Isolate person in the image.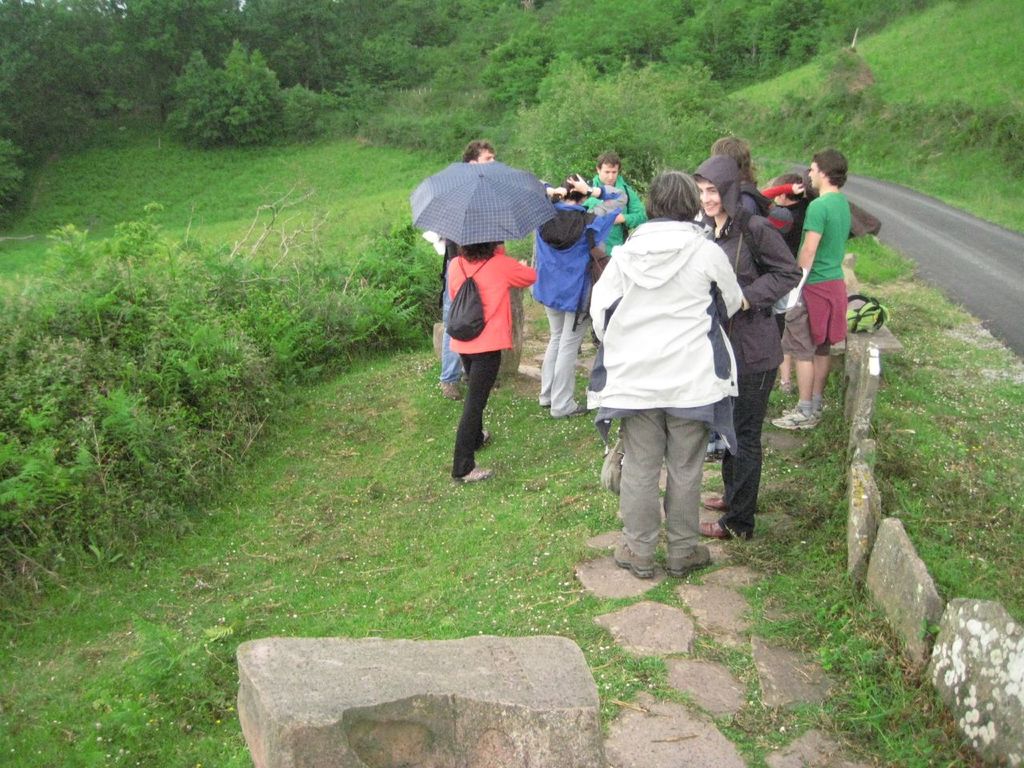
Isolated region: [x1=440, y1=138, x2=496, y2=400].
